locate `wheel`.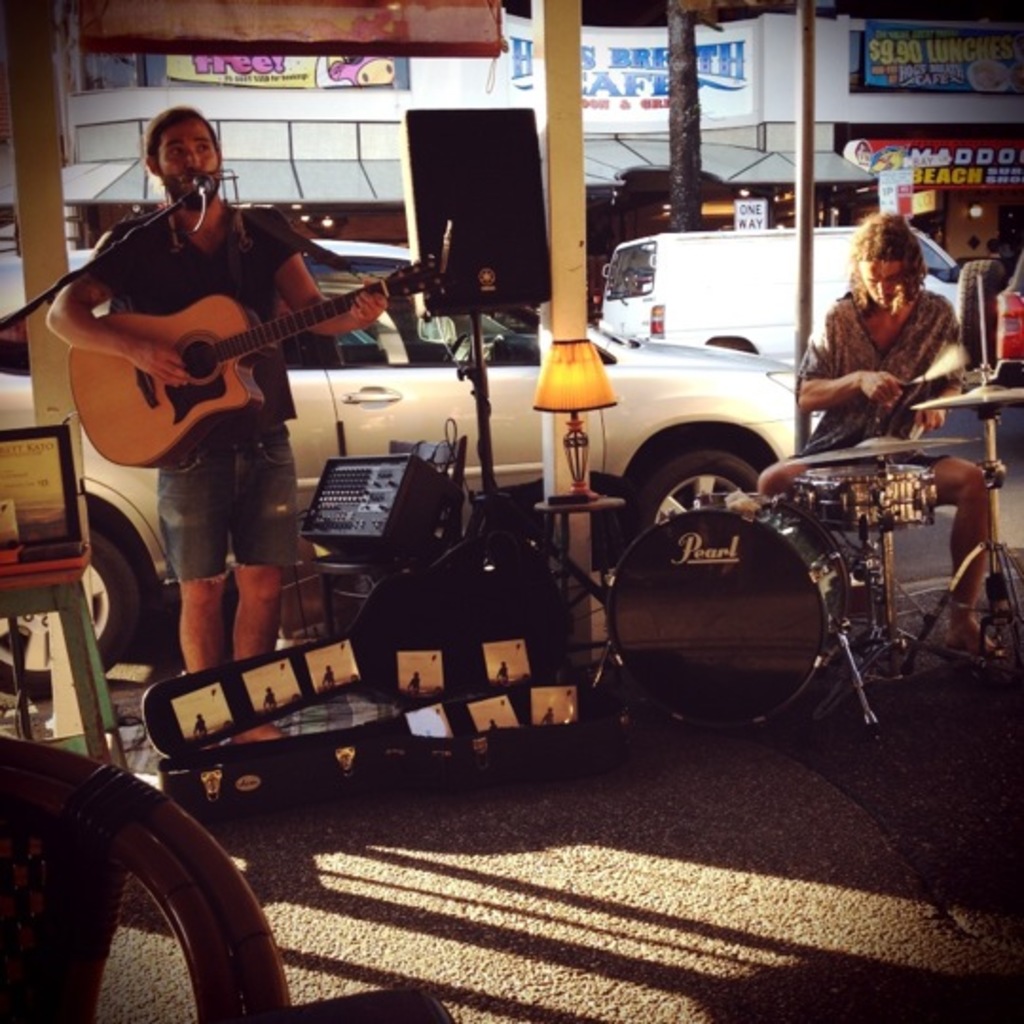
Bounding box: bbox=[0, 747, 292, 1022].
